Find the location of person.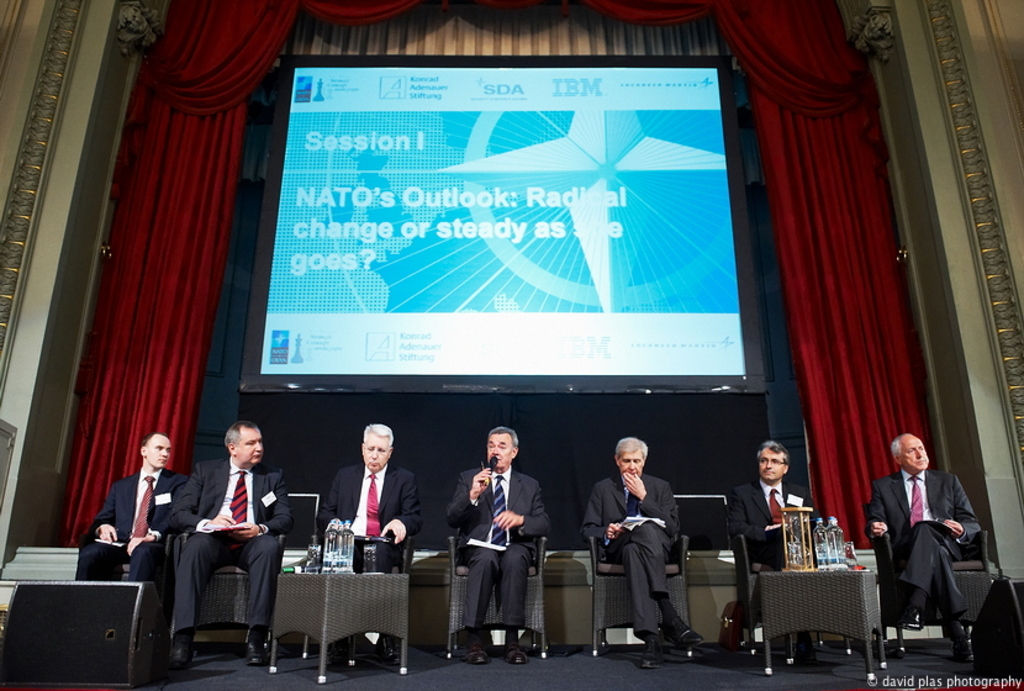
Location: Rect(861, 426, 983, 659).
